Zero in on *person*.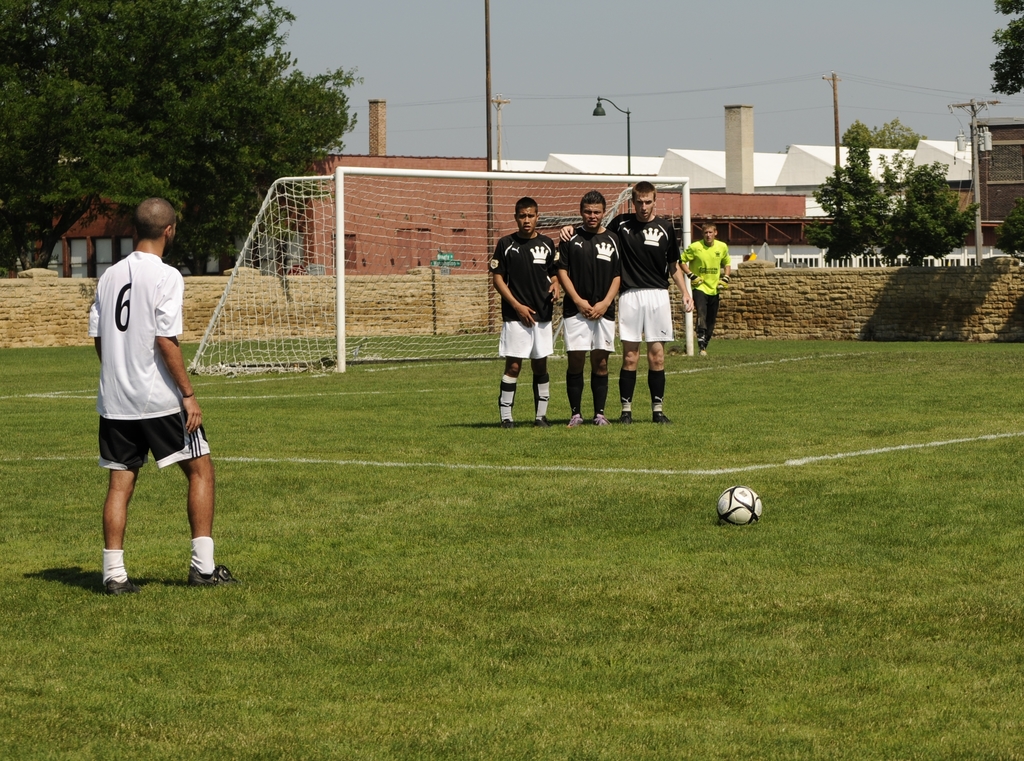
Zeroed in: bbox=(488, 198, 563, 429).
